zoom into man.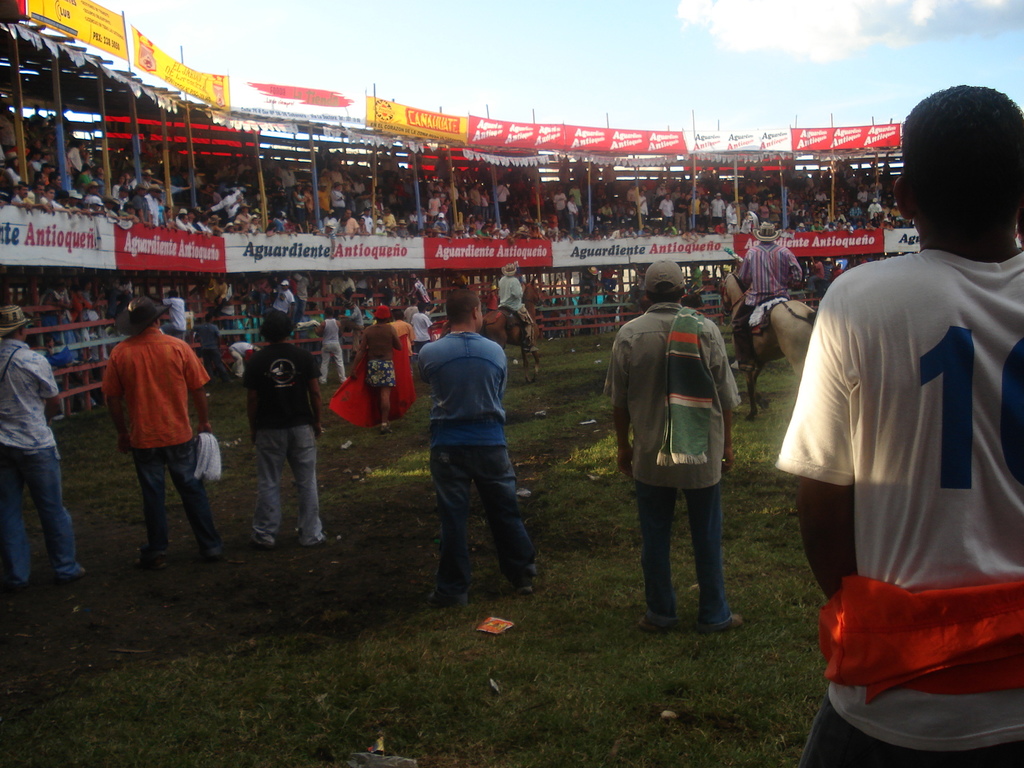
Zoom target: BBox(314, 179, 328, 212).
